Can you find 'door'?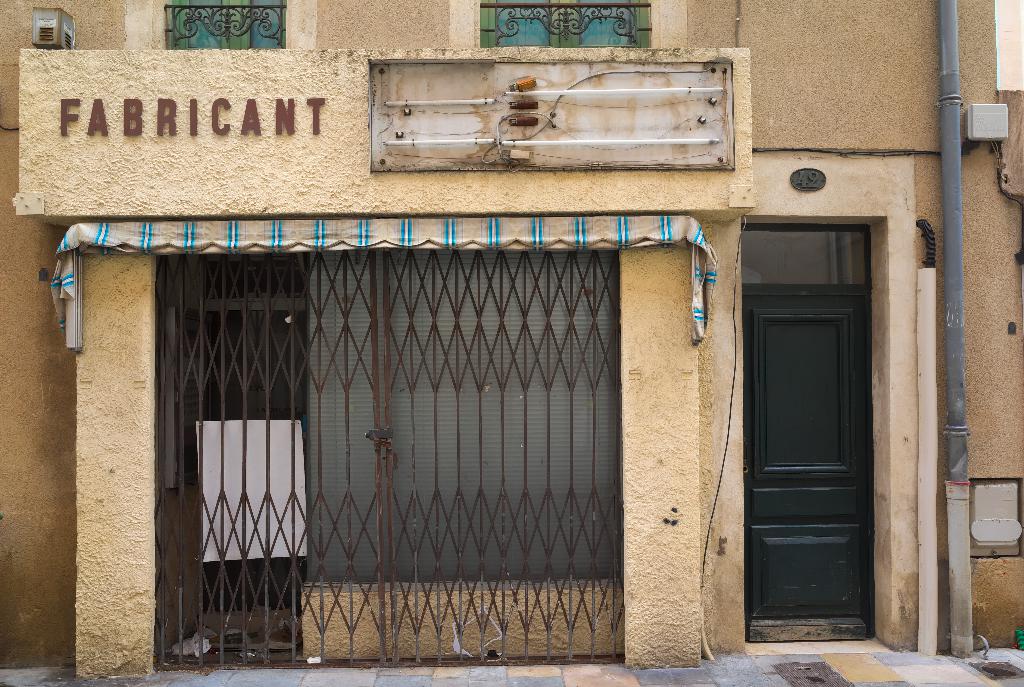
Yes, bounding box: [740,288,872,642].
